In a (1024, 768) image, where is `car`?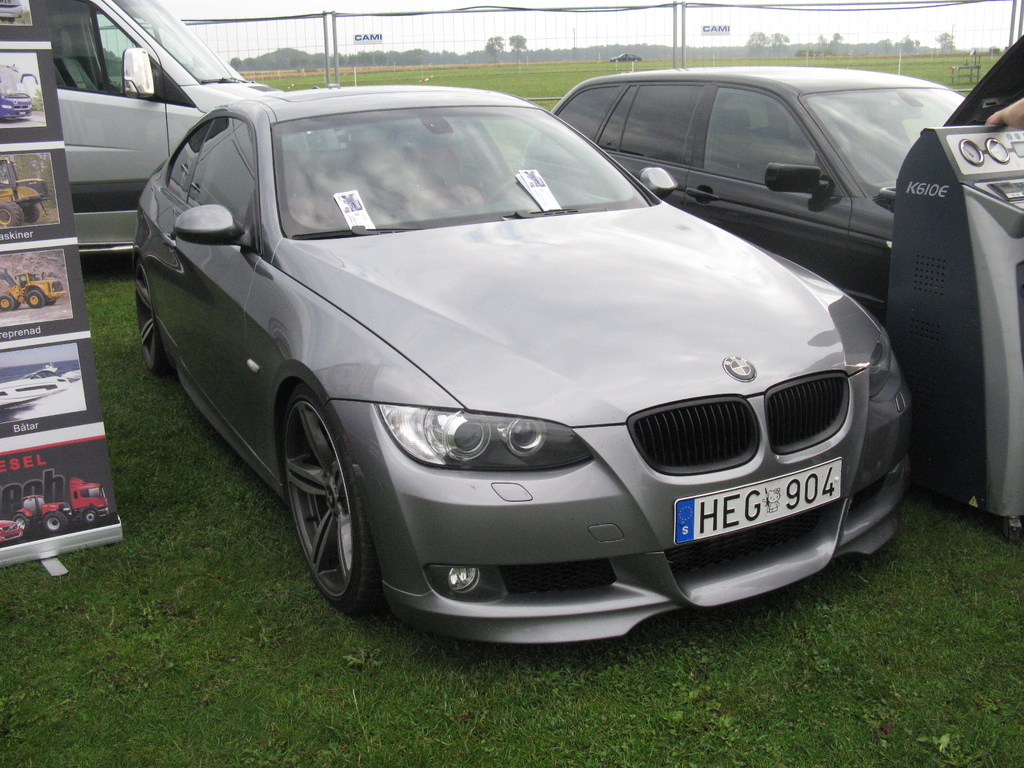
[left=521, top=35, right=1022, bottom=332].
